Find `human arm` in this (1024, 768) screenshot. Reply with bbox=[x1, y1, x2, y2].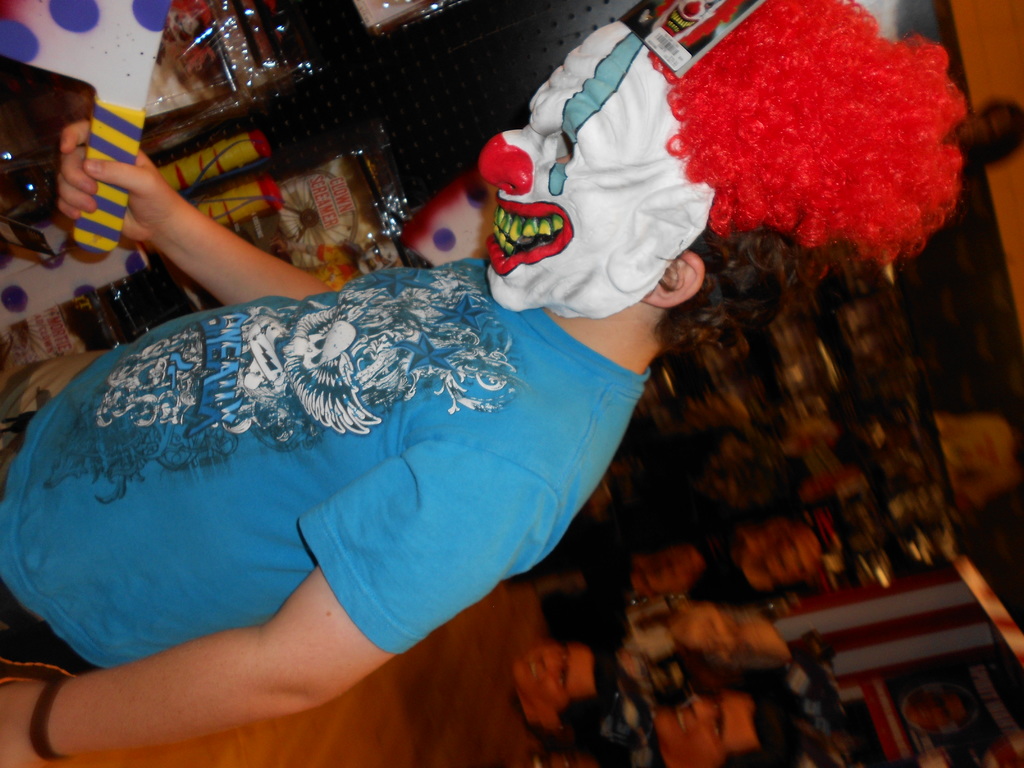
bbox=[38, 124, 326, 319].
